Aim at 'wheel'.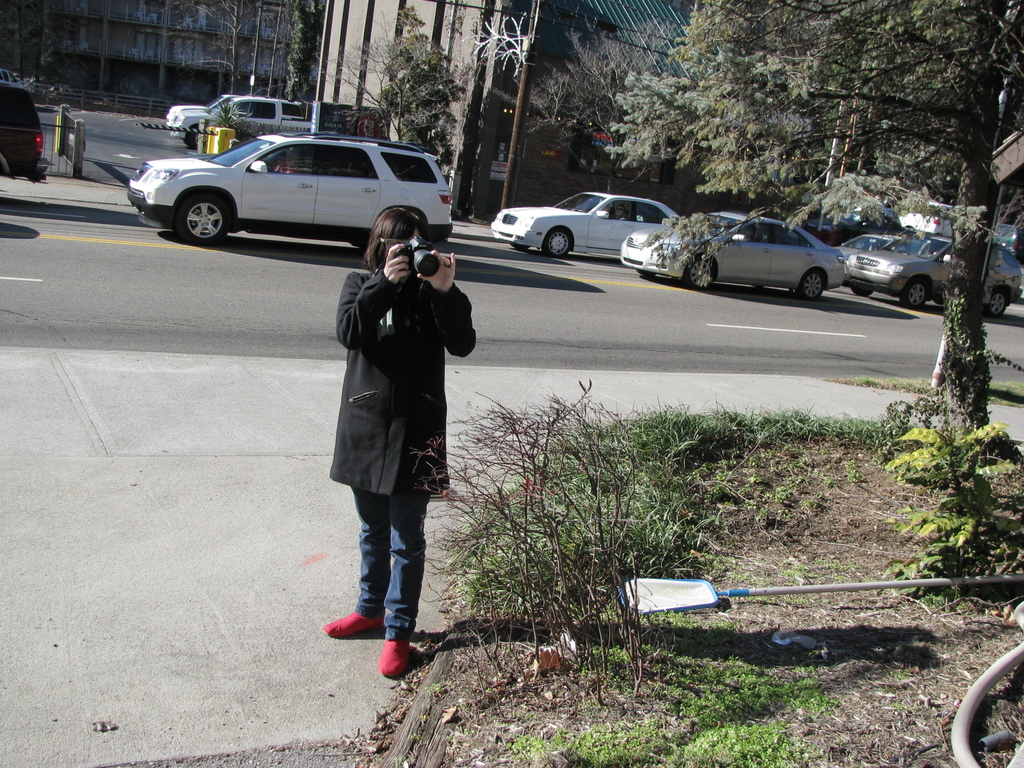
Aimed at box=[544, 224, 574, 257].
